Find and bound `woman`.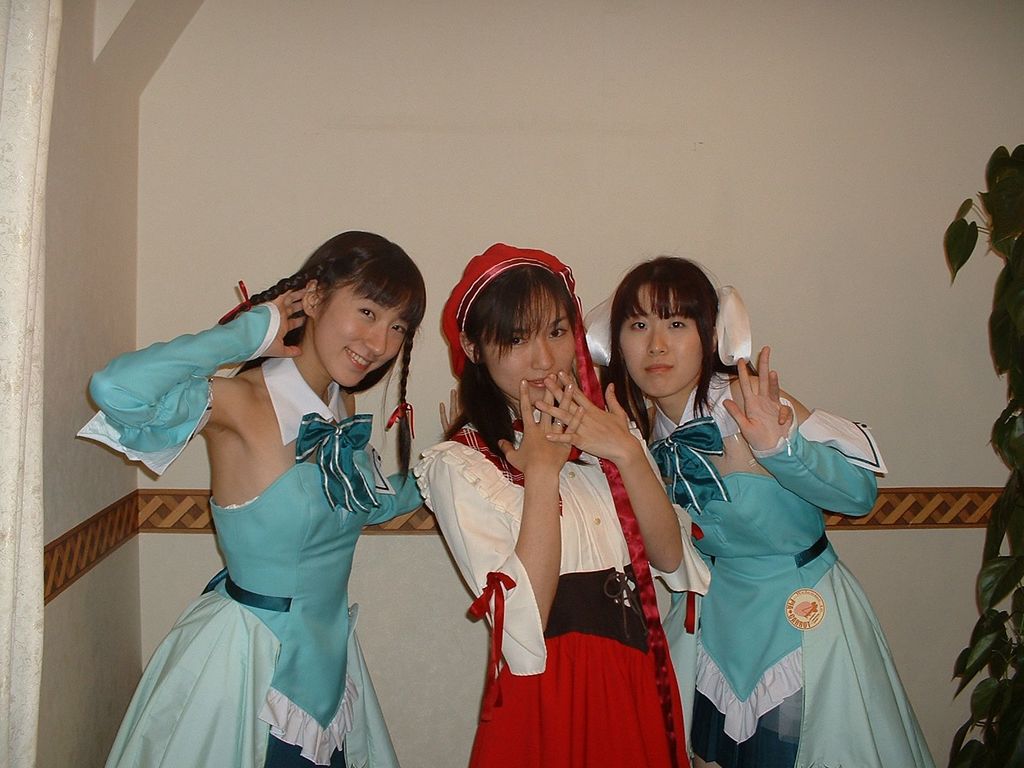
Bound: crop(77, 229, 463, 767).
